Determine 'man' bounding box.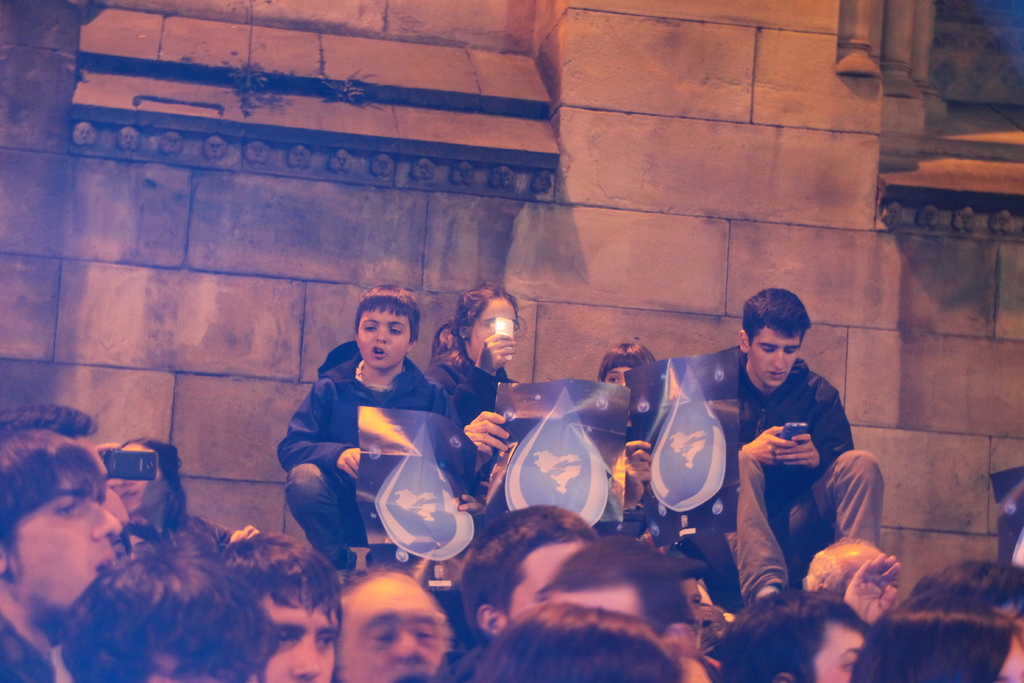
Determined: crop(696, 298, 876, 614).
